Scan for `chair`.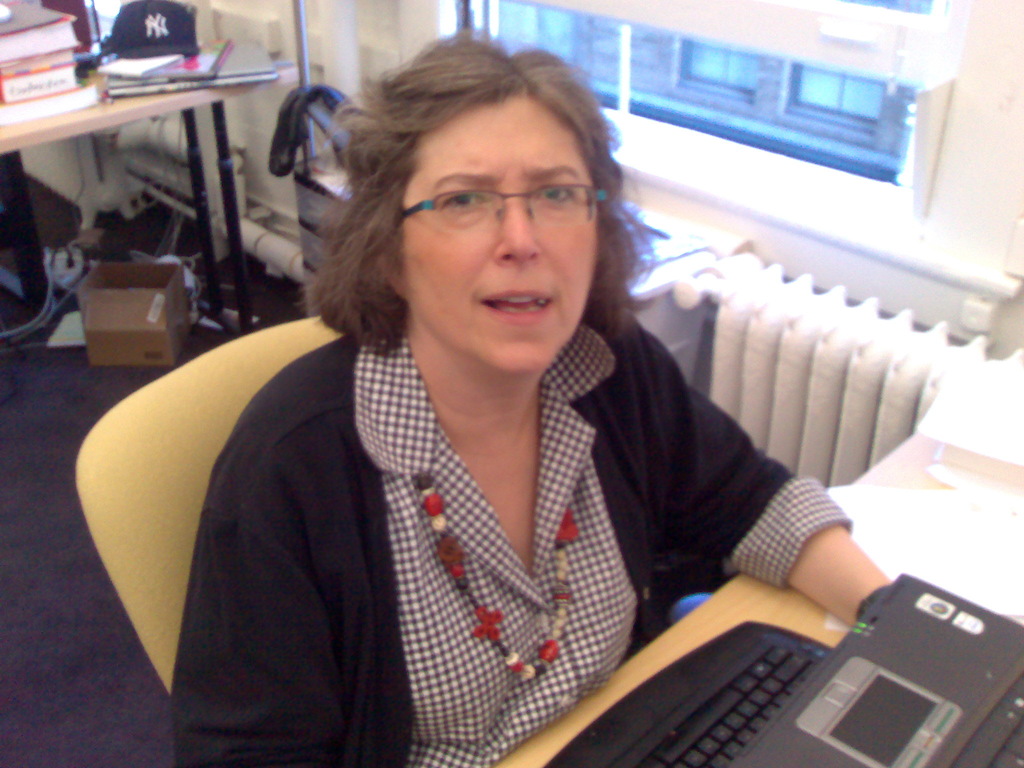
Scan result: rect(74, 328, 342, 693).
